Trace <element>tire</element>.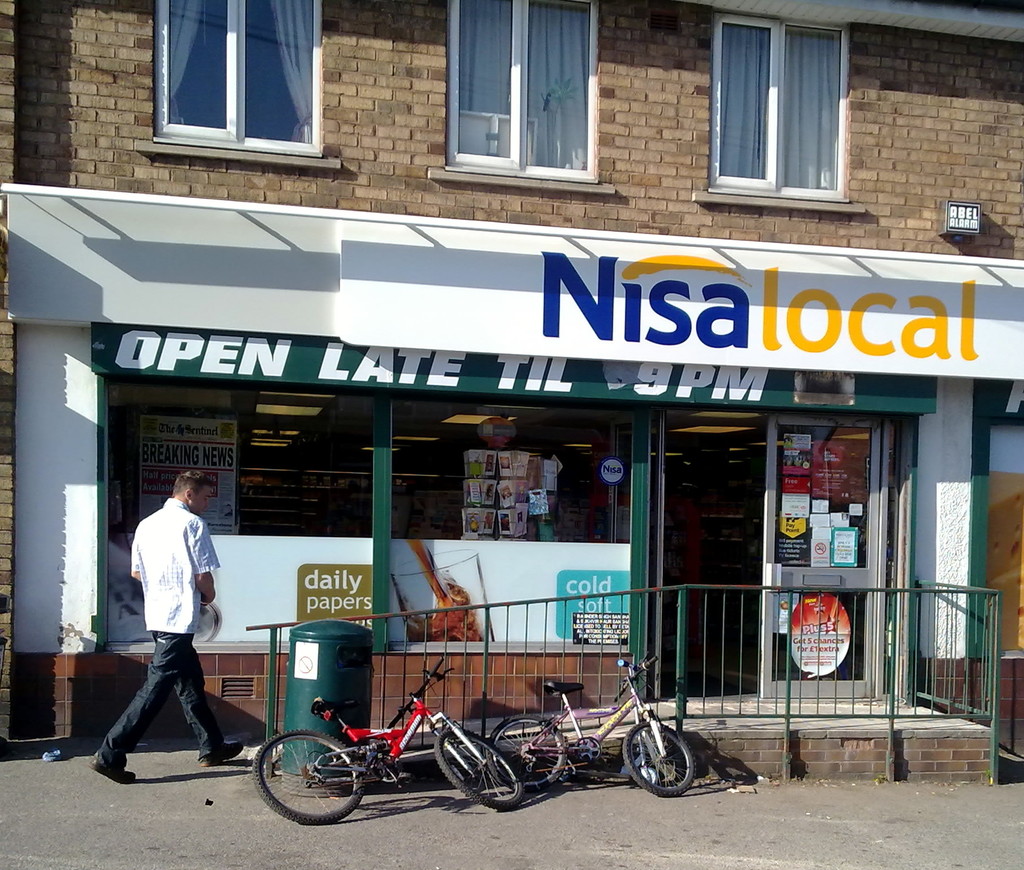
Traced to box(254, 745, 360, 831).
